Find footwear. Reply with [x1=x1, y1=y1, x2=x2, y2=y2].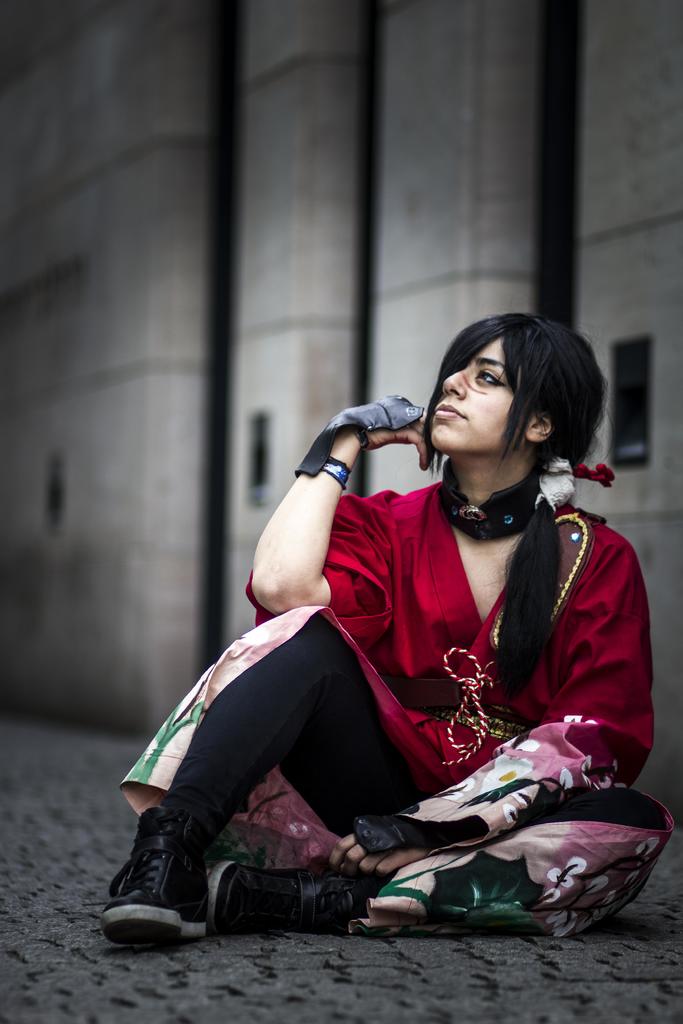
[x1=92, y1=806, x2=217, y2=955].
